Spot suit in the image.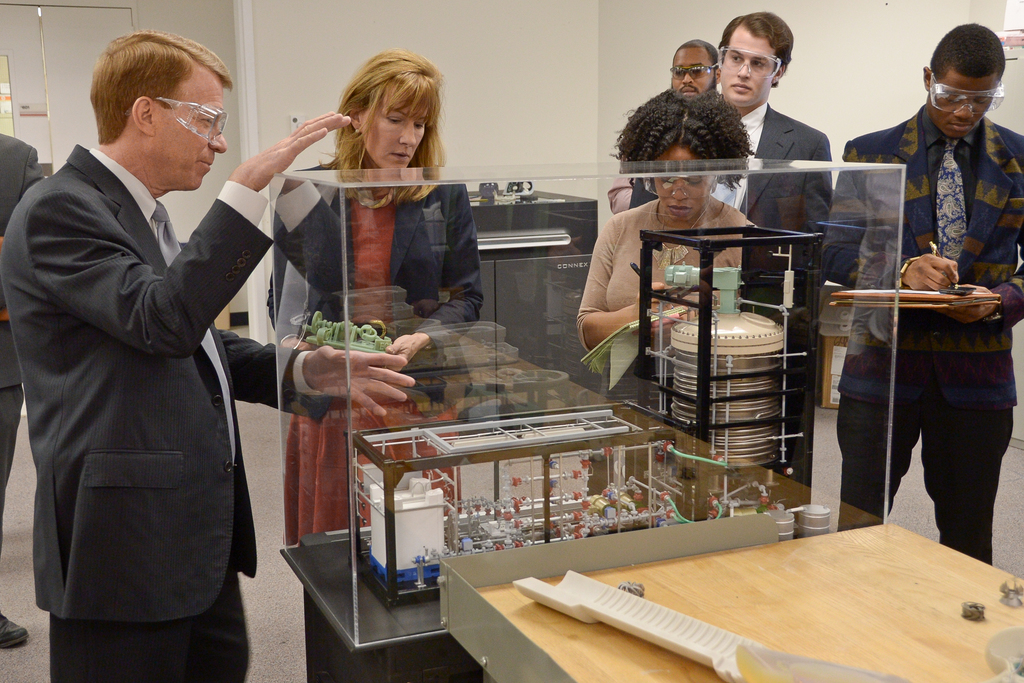
suit found at bbox=(268, 160, 488, 420).
